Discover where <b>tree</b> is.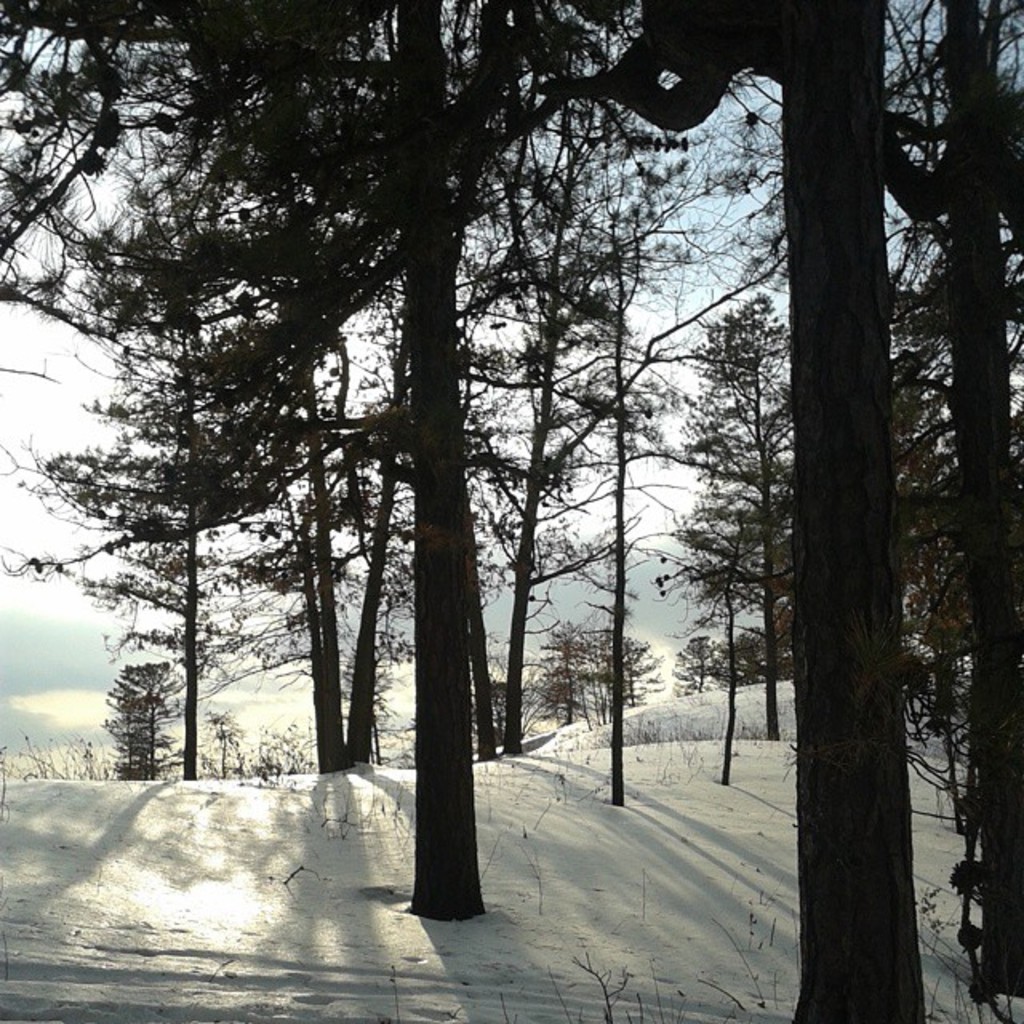
Discovered at select_region(0, 2, 595, 790).
